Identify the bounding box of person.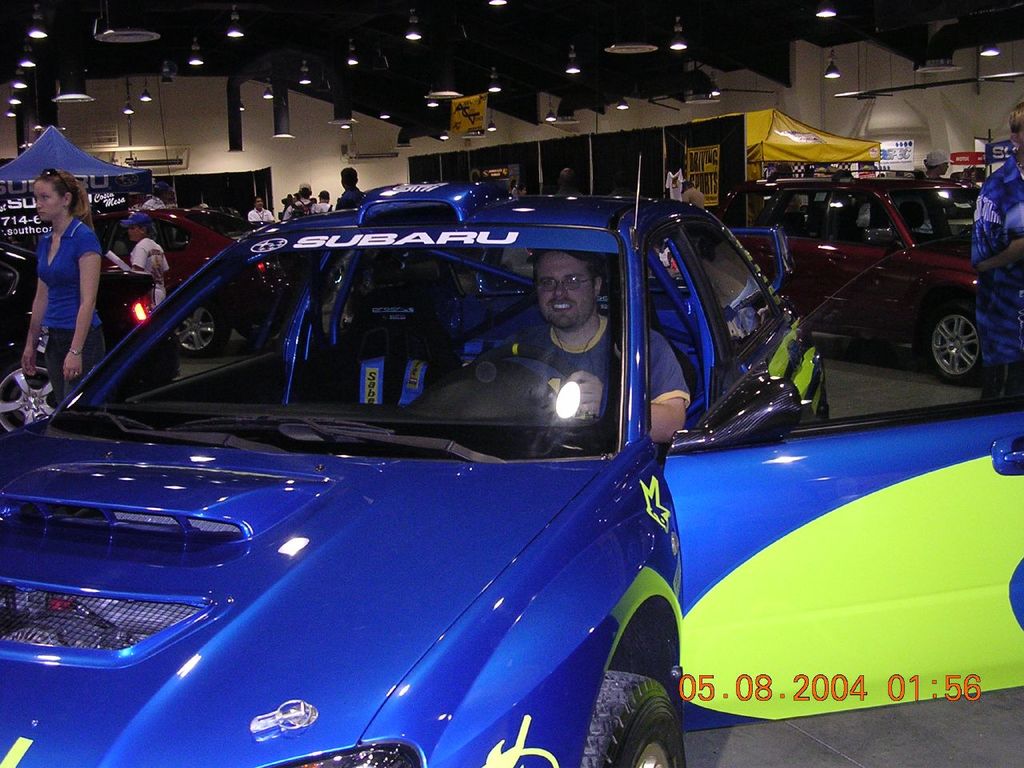
region(132, 206, 172, 324).
